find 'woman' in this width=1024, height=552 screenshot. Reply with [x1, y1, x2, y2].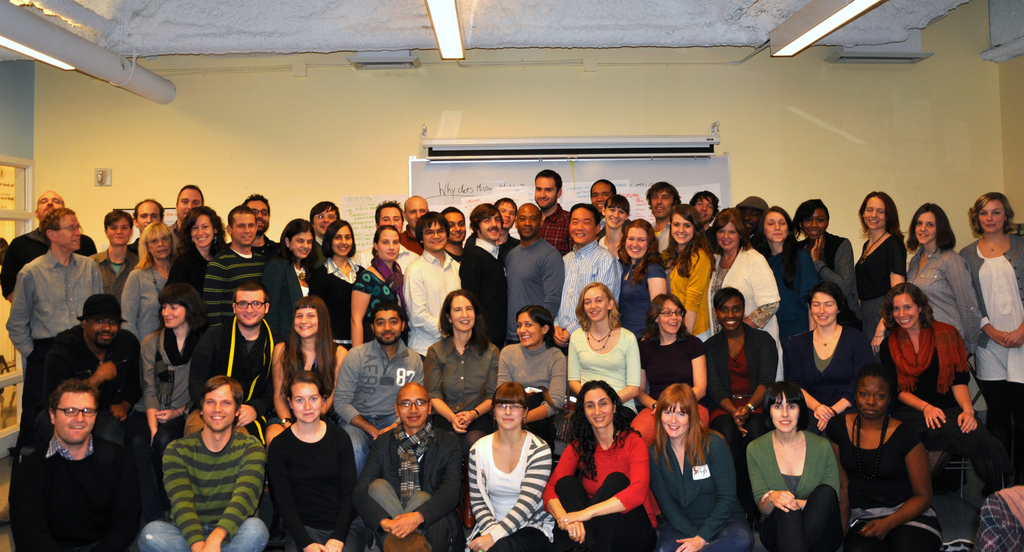
[745, 381, 847, 551].
